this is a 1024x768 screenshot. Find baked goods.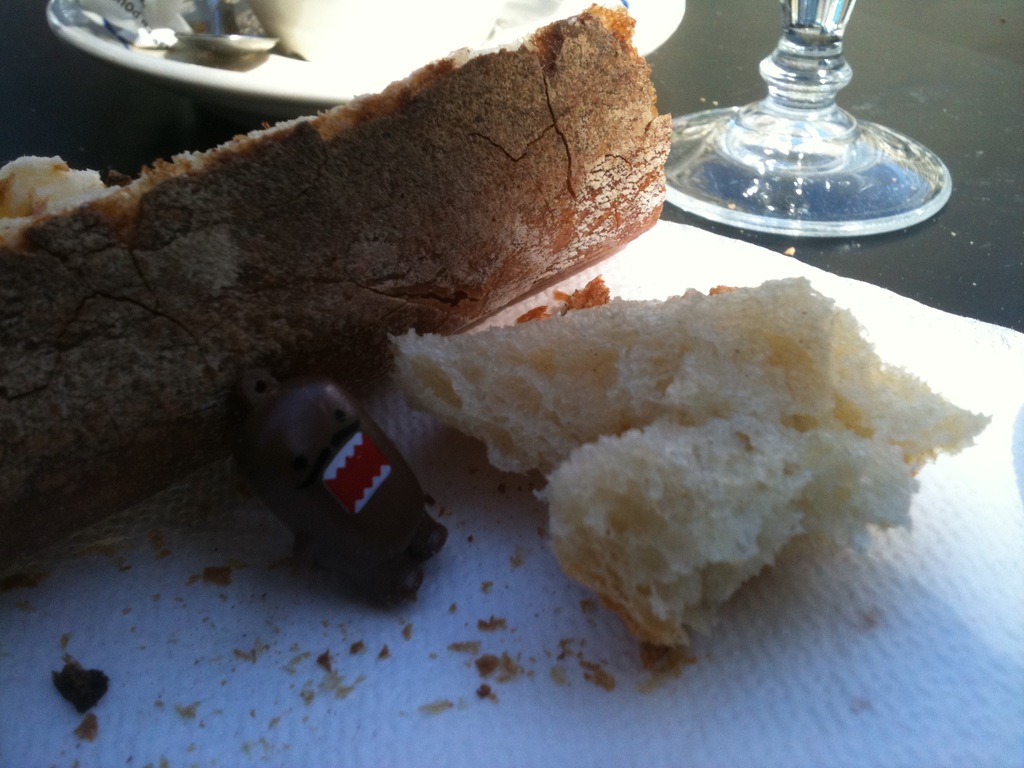
Bounding box: BBox(392, 273, 990, 637).
